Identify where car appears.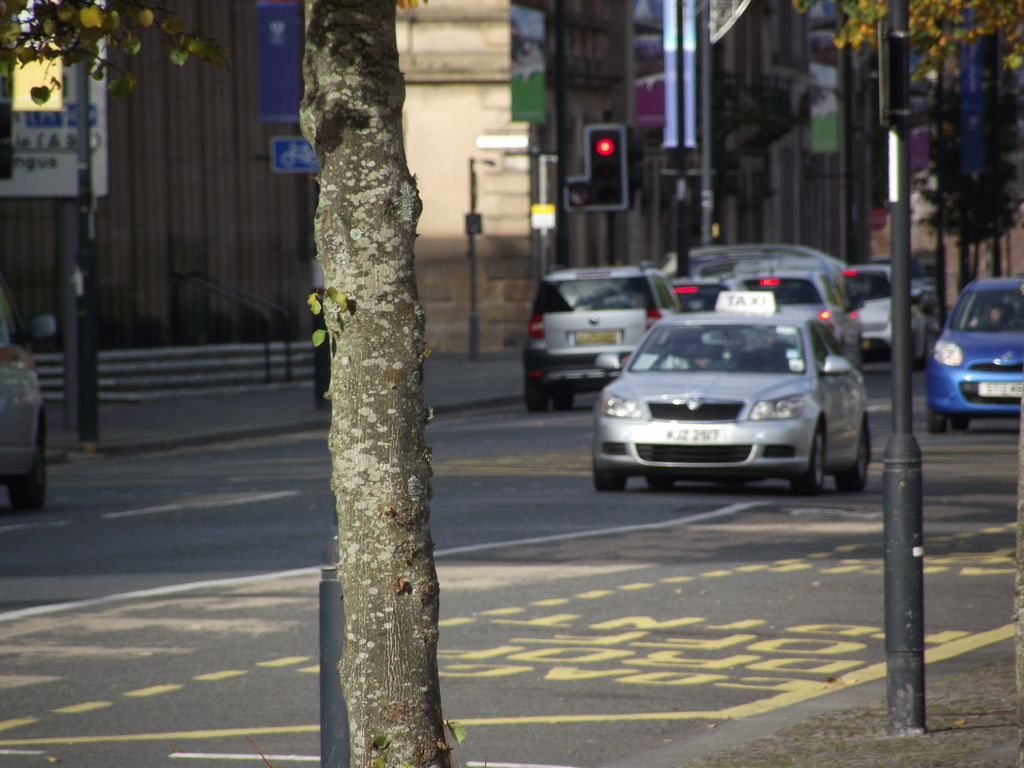
Appears at crop(689, 238, 845, 275).
